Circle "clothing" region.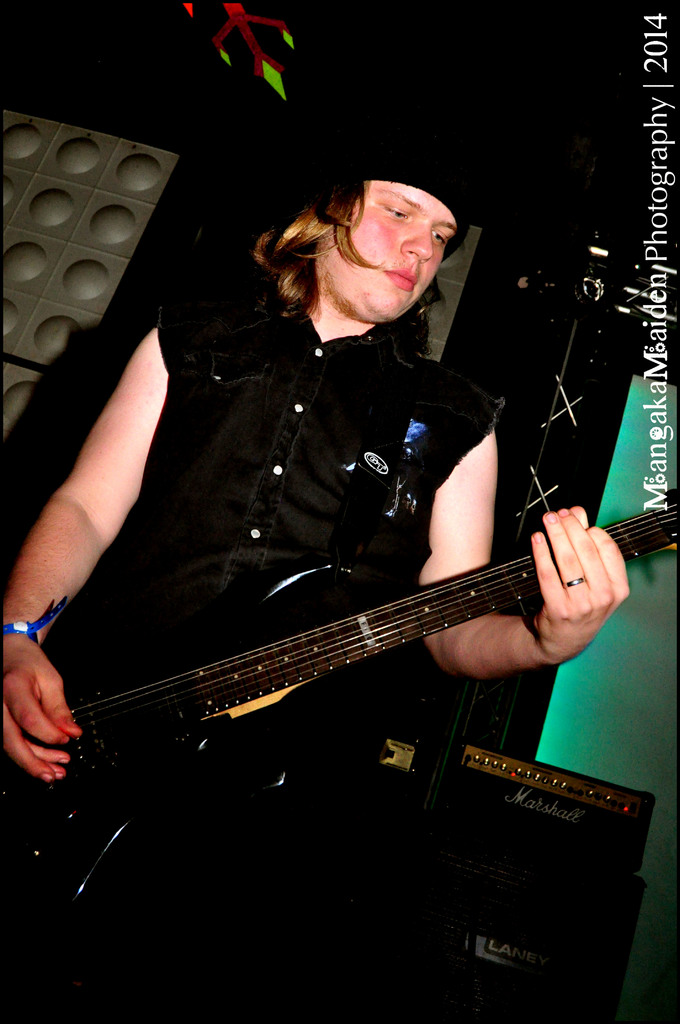
Region: pyautogui.locateOnScreen(63, 283, 499, 991).
